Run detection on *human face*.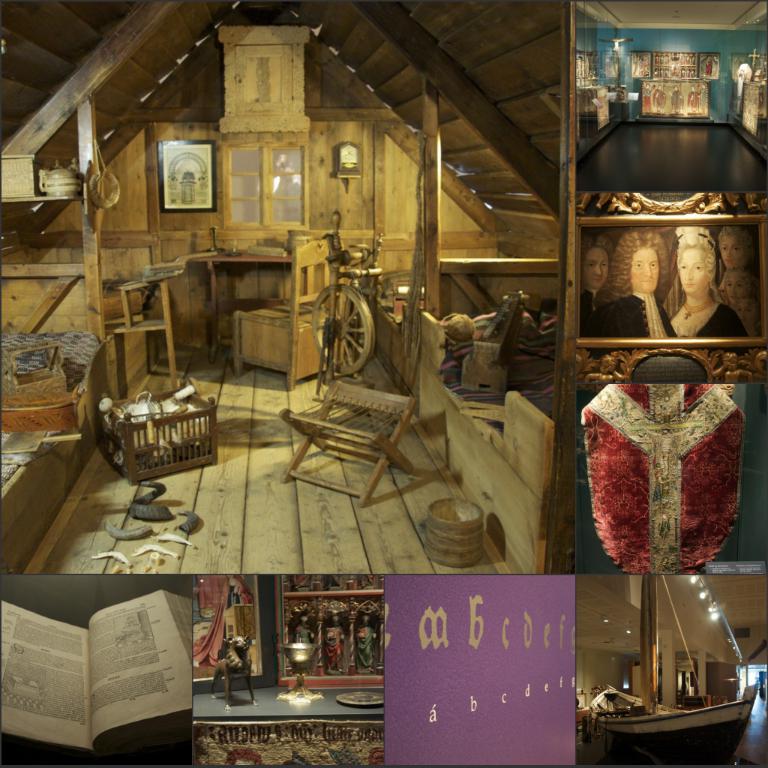
Result: pyautogui.locateOnScreen(587, 250, 607, 287).
